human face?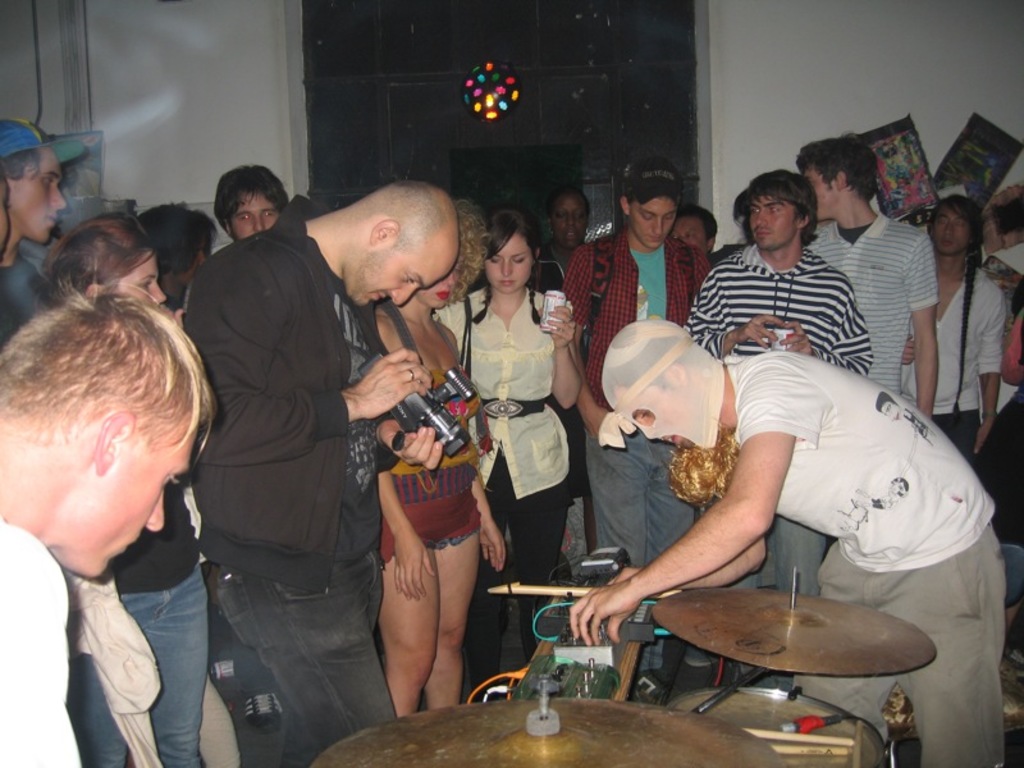
{"x1": 348, "y1": 243, "x2": 447, "y2": 308}
